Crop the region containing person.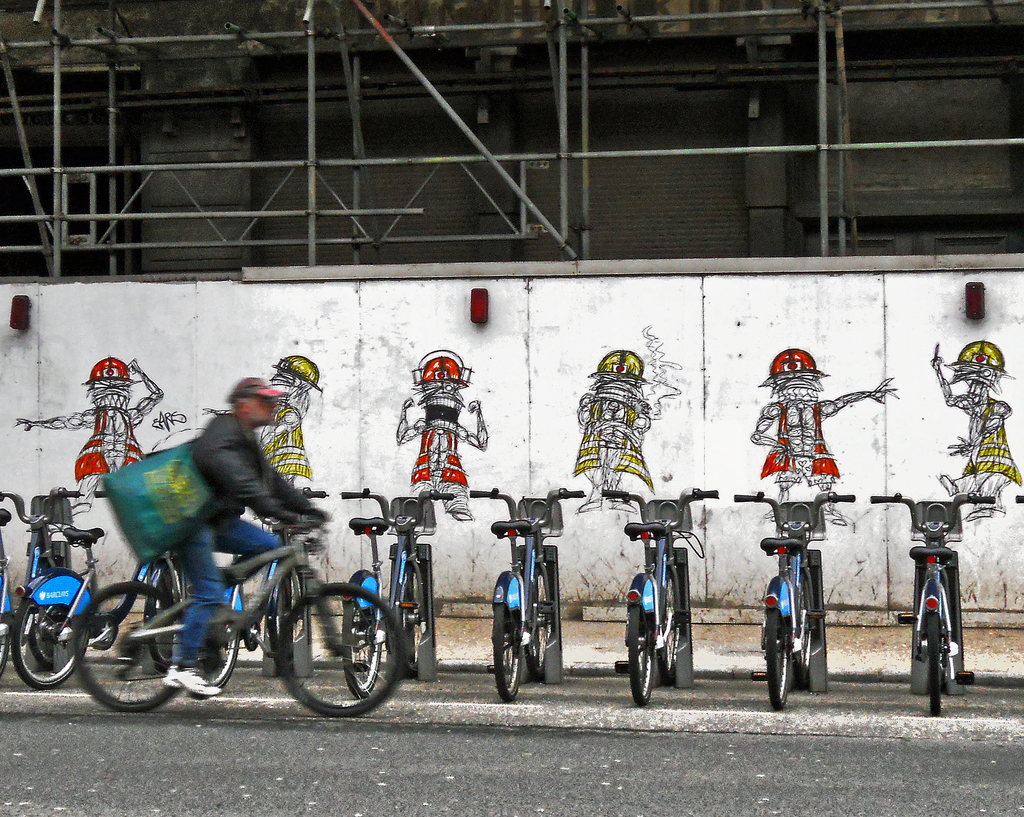
Crop region: 396/344/488/521.
